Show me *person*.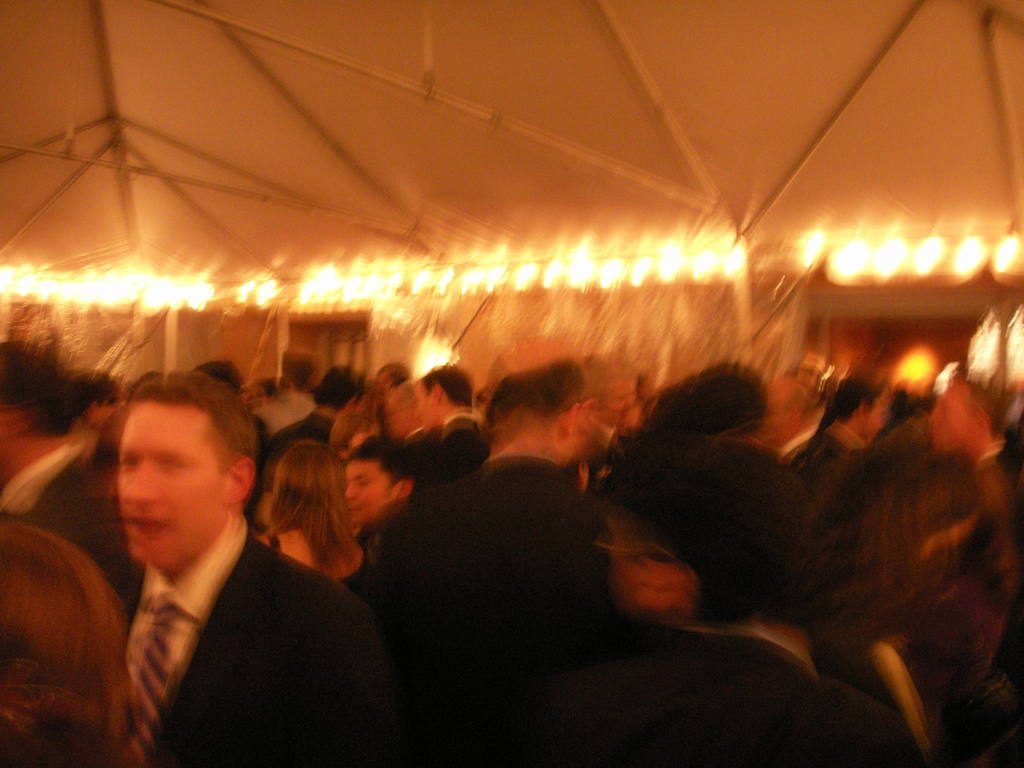
*person* is here: 792,376,876,527.
